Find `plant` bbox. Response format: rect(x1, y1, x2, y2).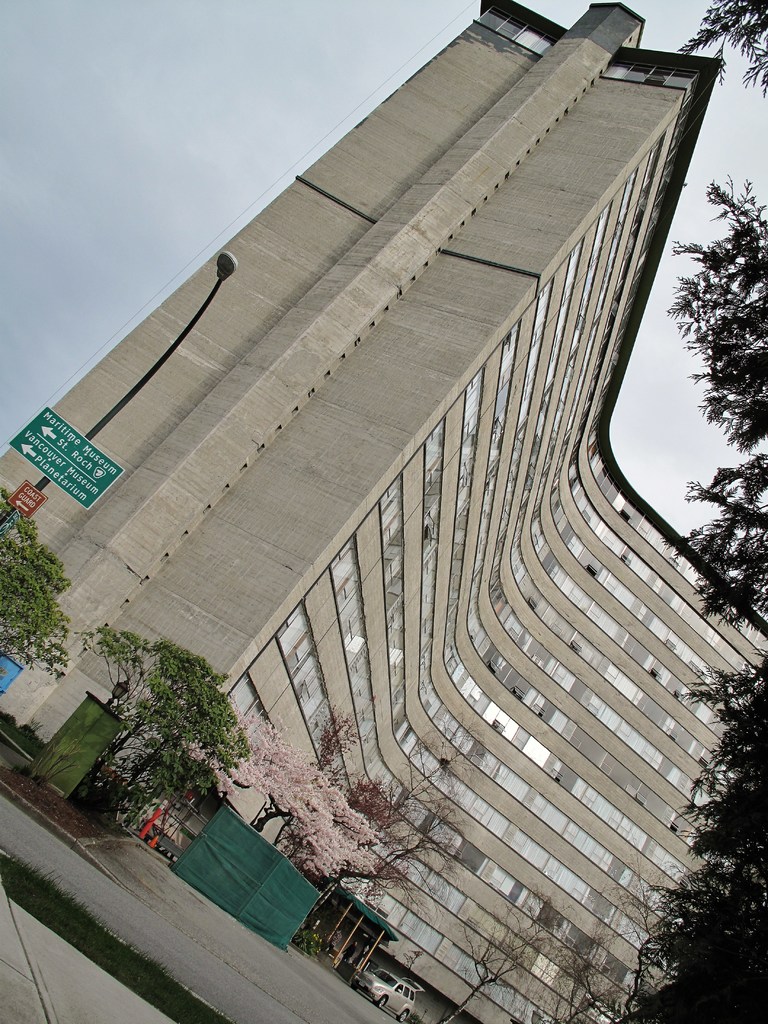
rect(39, 729, 88, 785).
